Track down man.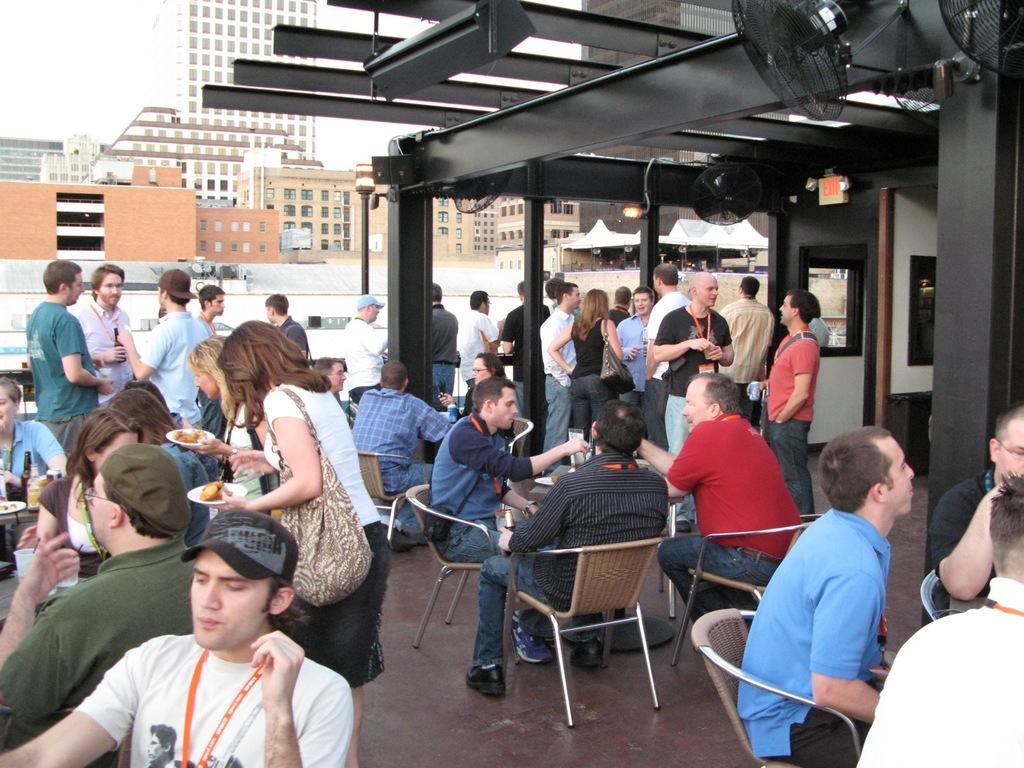
Tracked to <box>853,472,1023,767</box>.
